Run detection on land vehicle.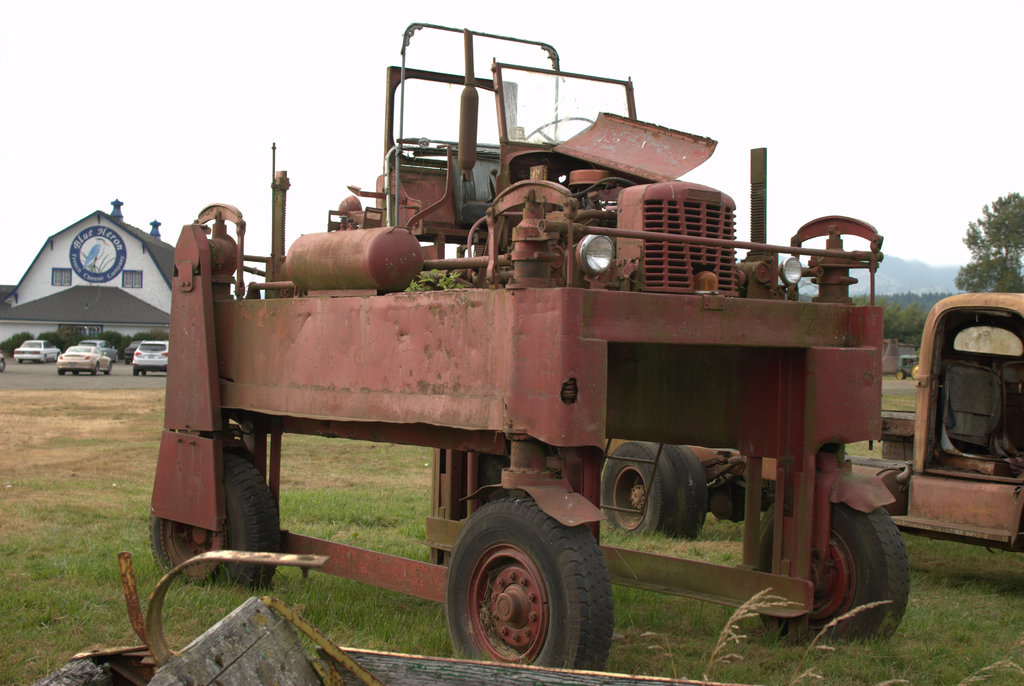
Result: left=145, top=22, right=909, bottom=672.
